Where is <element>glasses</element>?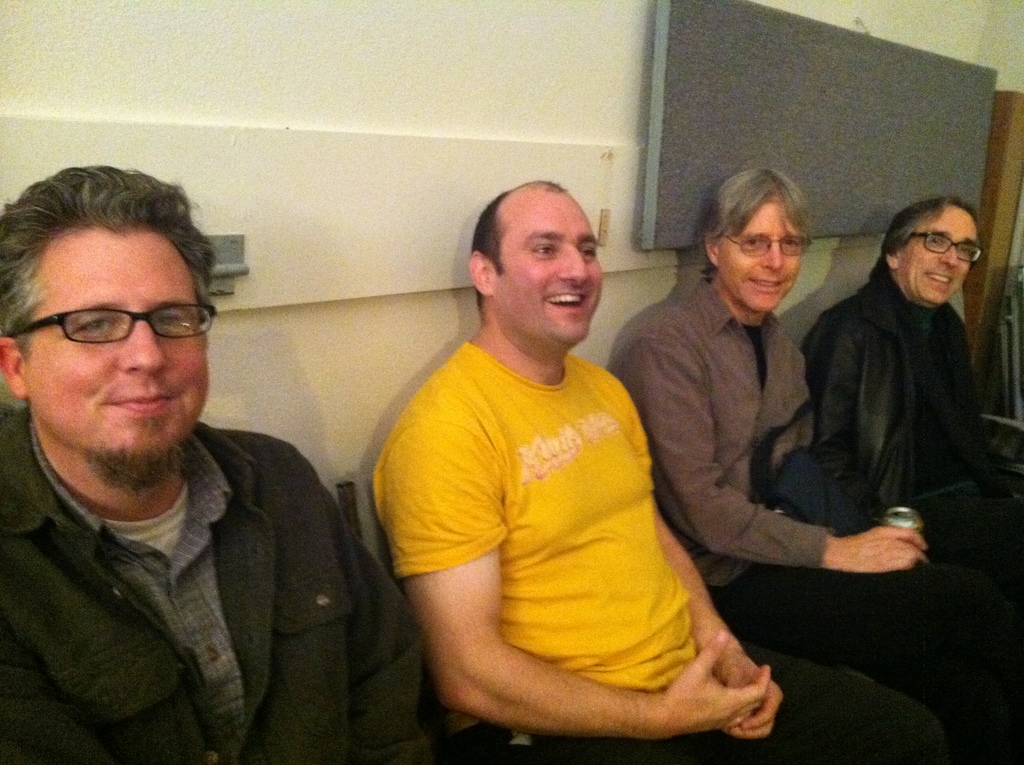
l=23, t=297, r=201, b=358.
